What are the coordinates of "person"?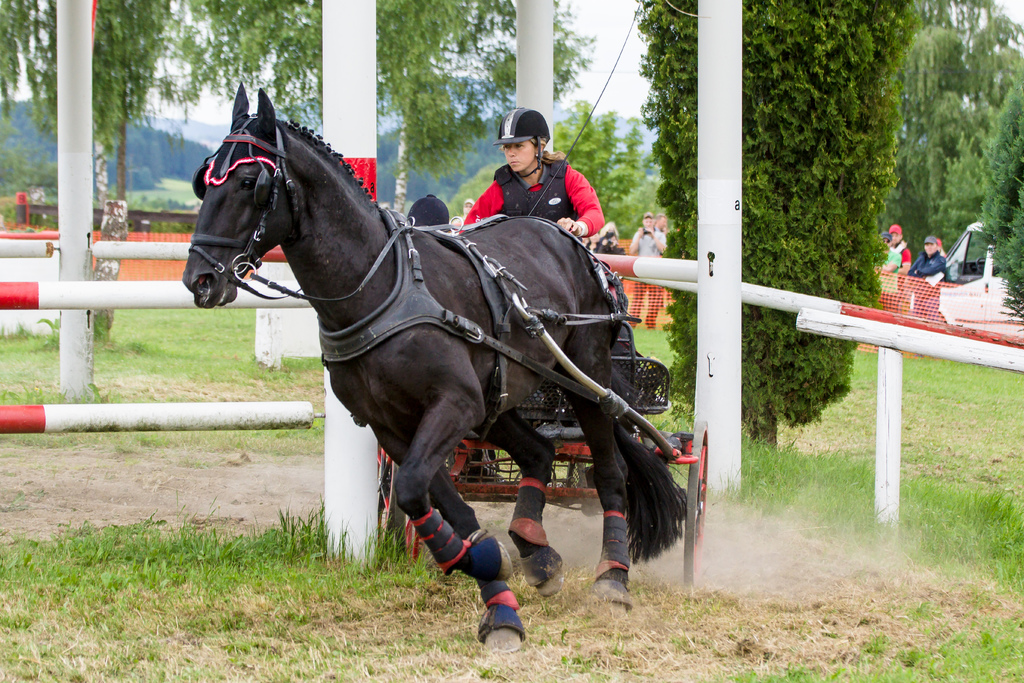
x1=886 y1=226 x2=911 y2=273.
